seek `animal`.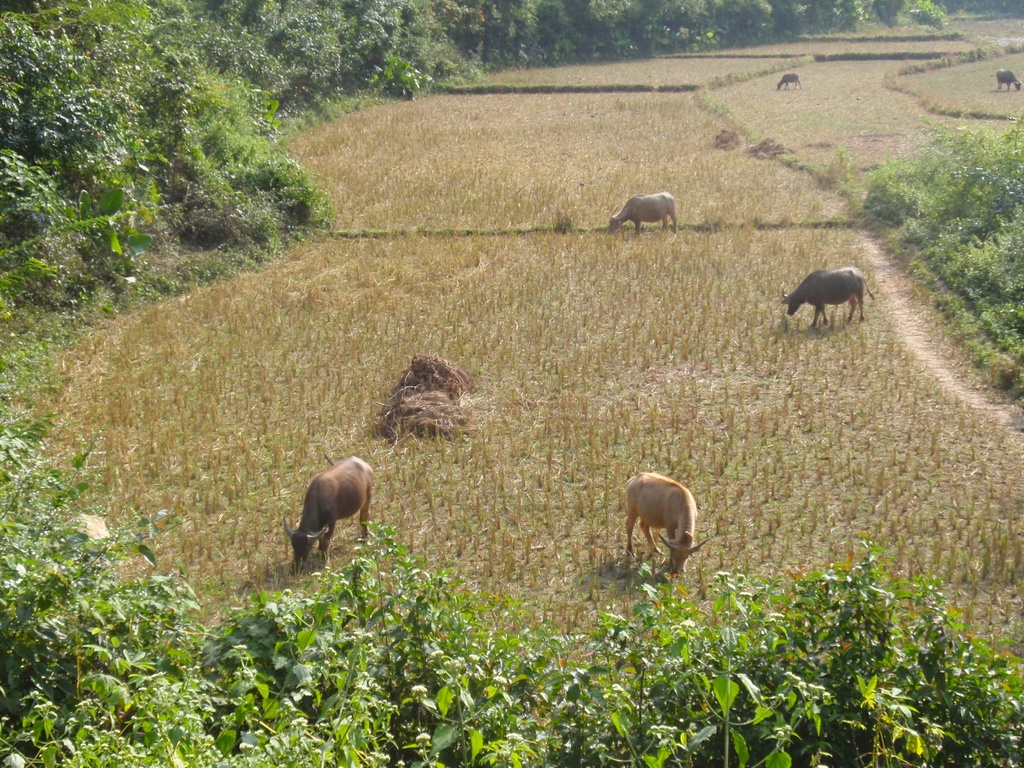
994:66:1023:95.
